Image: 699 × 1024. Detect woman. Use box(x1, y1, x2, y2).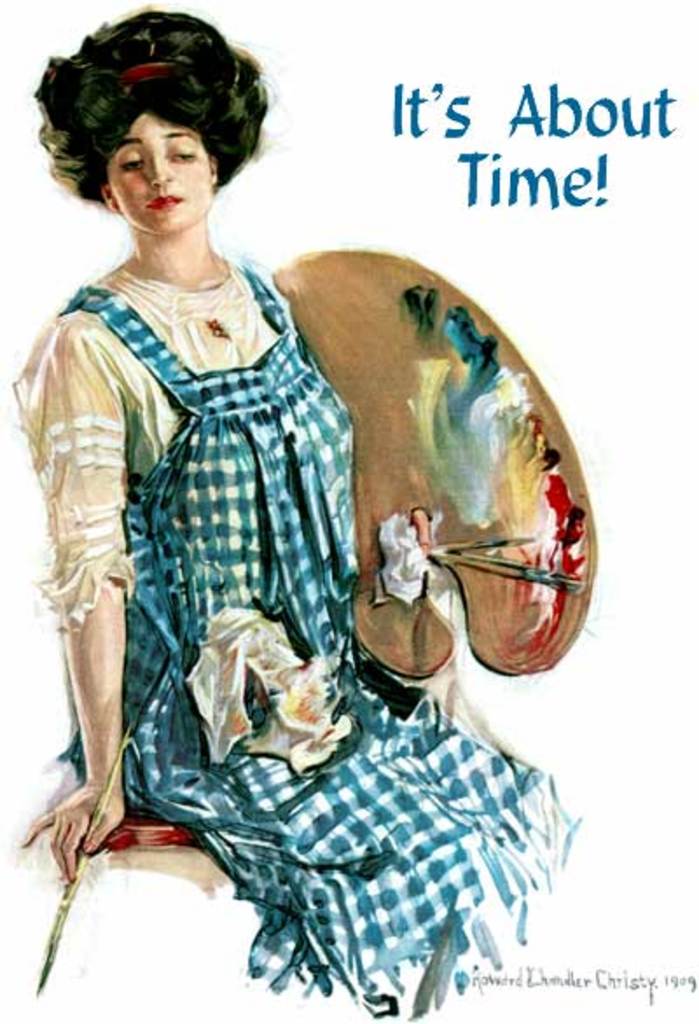
box(28, 19, 545, 970).
